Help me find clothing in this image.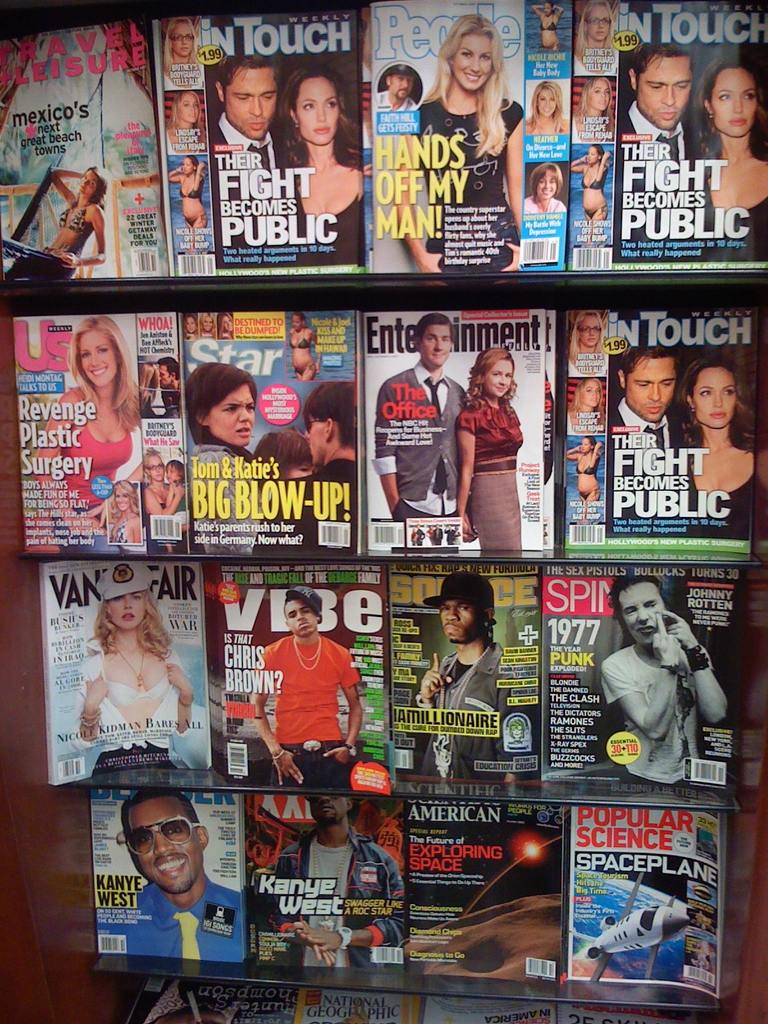
Found it: pyautogui.locateOnScreen(456, 394, 525, 553).
